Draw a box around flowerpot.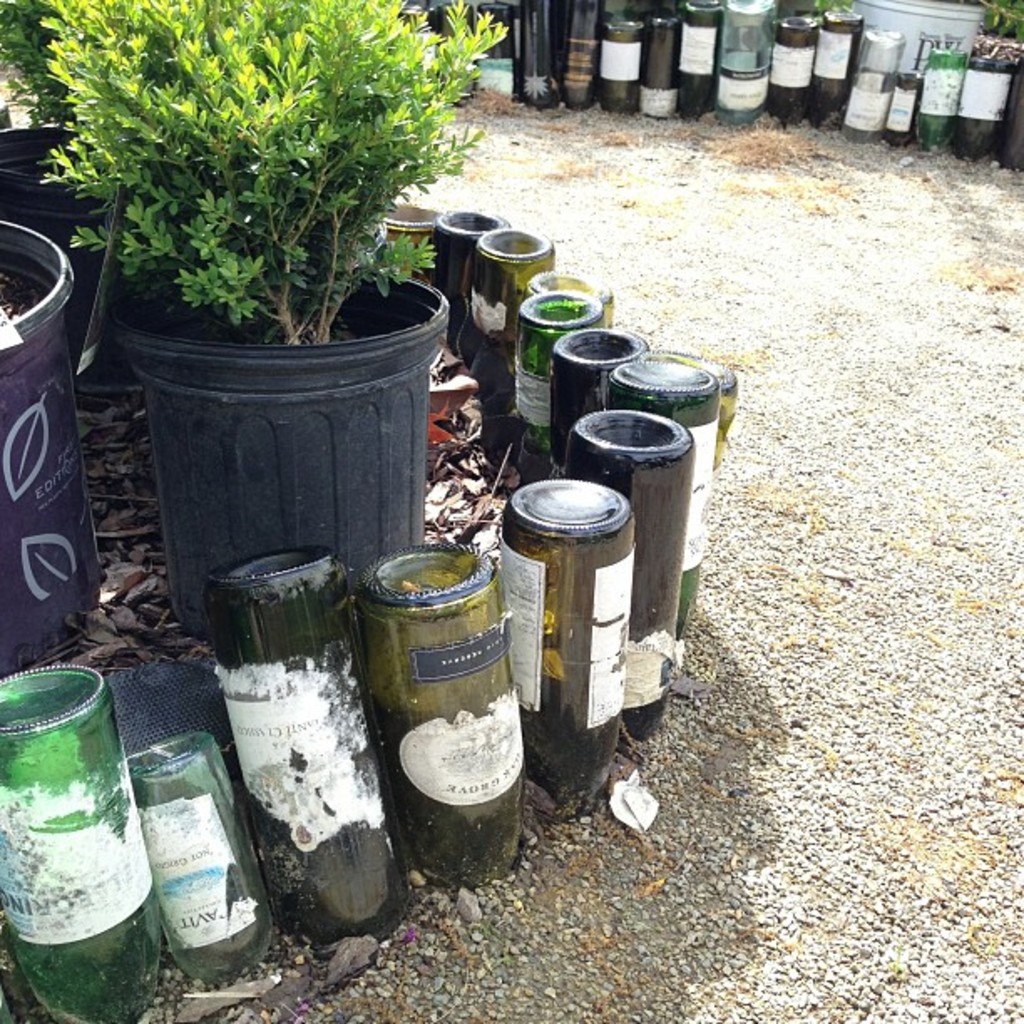
[x1=0, y1=211, x2=79, y2=683].
